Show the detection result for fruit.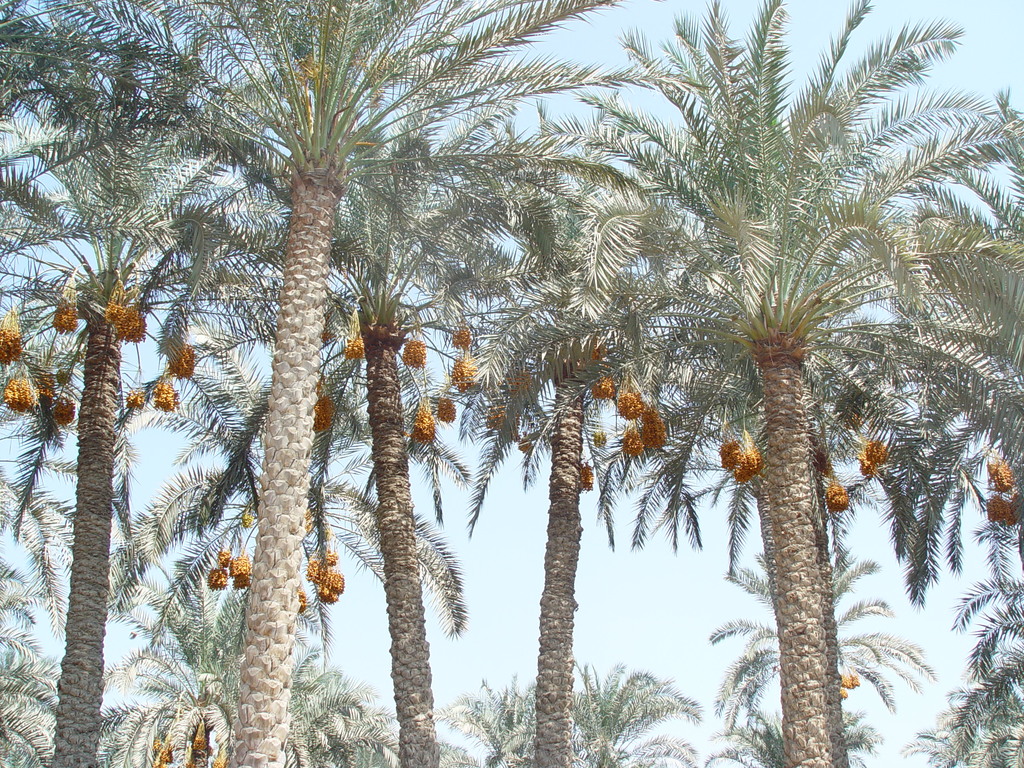
213 757 228 767.
